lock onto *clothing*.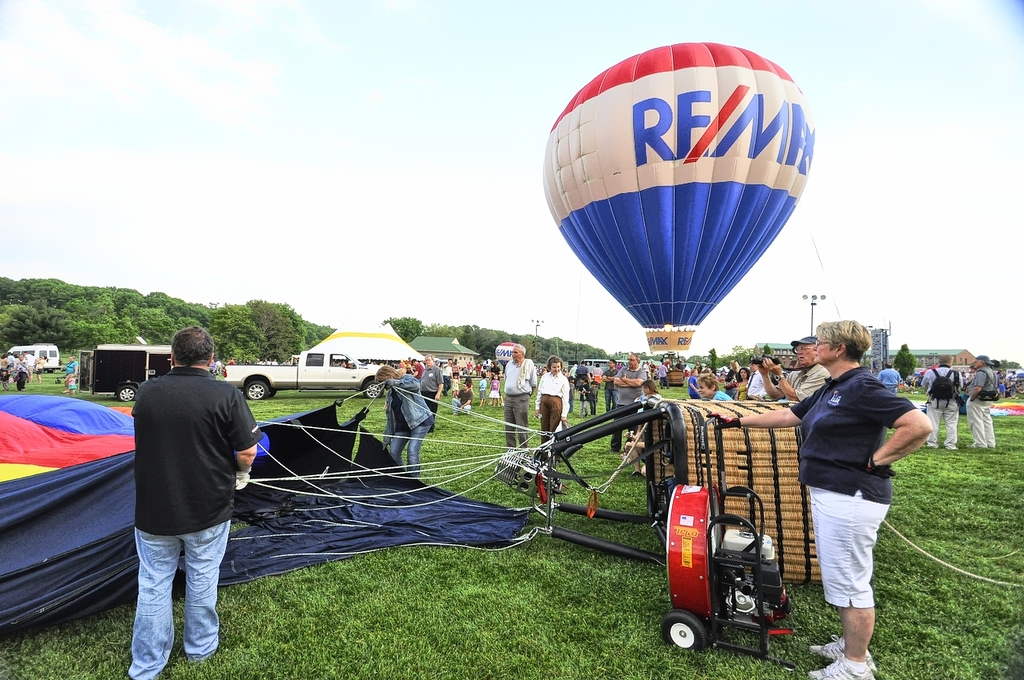
Locked: box(716, 387, 732, 401).
